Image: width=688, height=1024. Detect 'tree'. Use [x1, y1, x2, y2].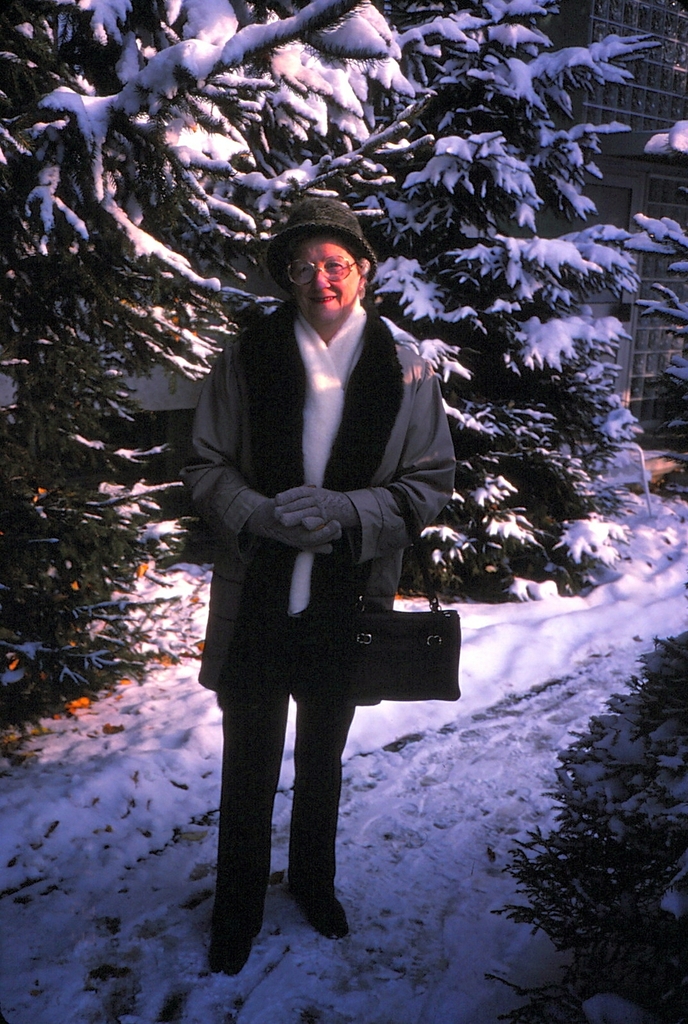
[324, 0, 653, 604].
